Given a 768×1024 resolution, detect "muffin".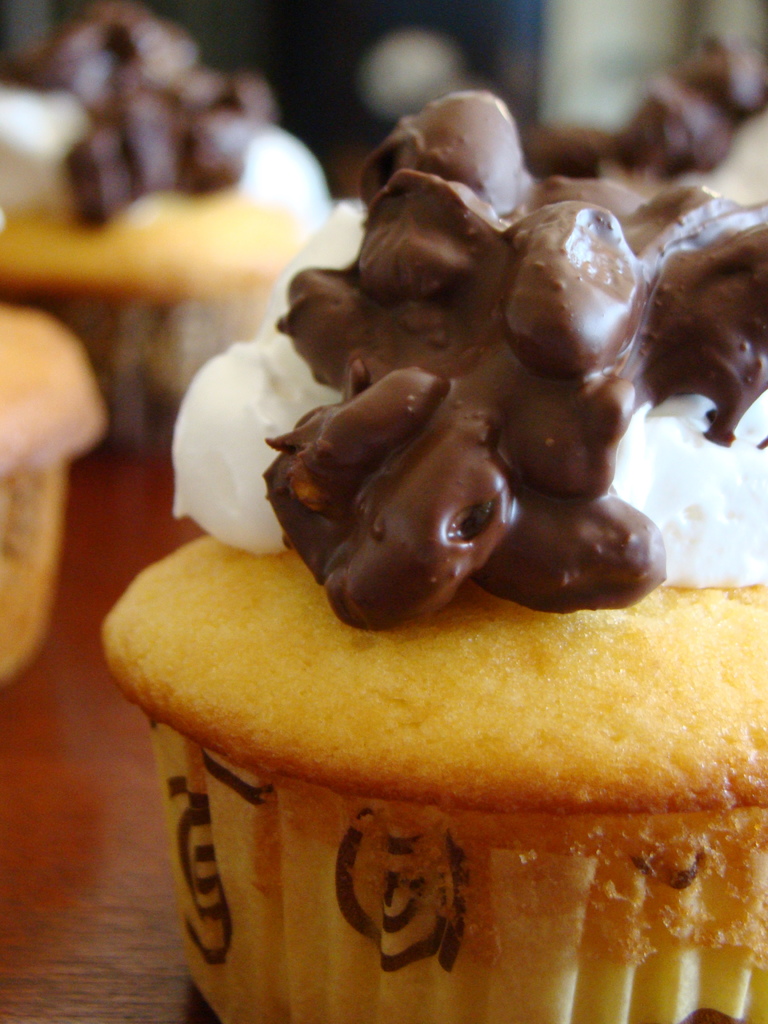
rect(54, 304, 767, 1023).
